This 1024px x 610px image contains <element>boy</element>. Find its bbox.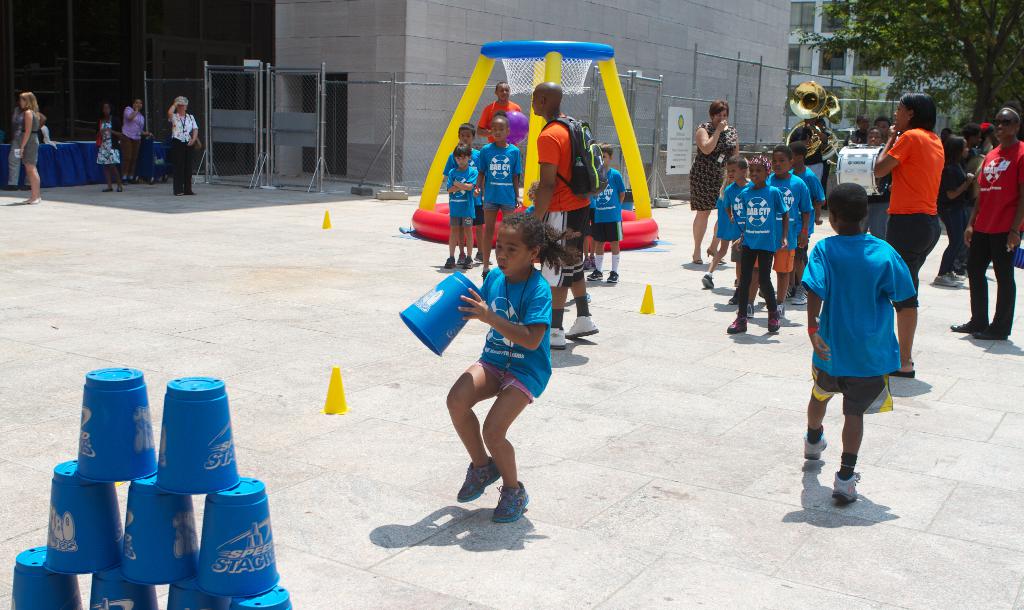
BBox(474, 114, 521, 279).
